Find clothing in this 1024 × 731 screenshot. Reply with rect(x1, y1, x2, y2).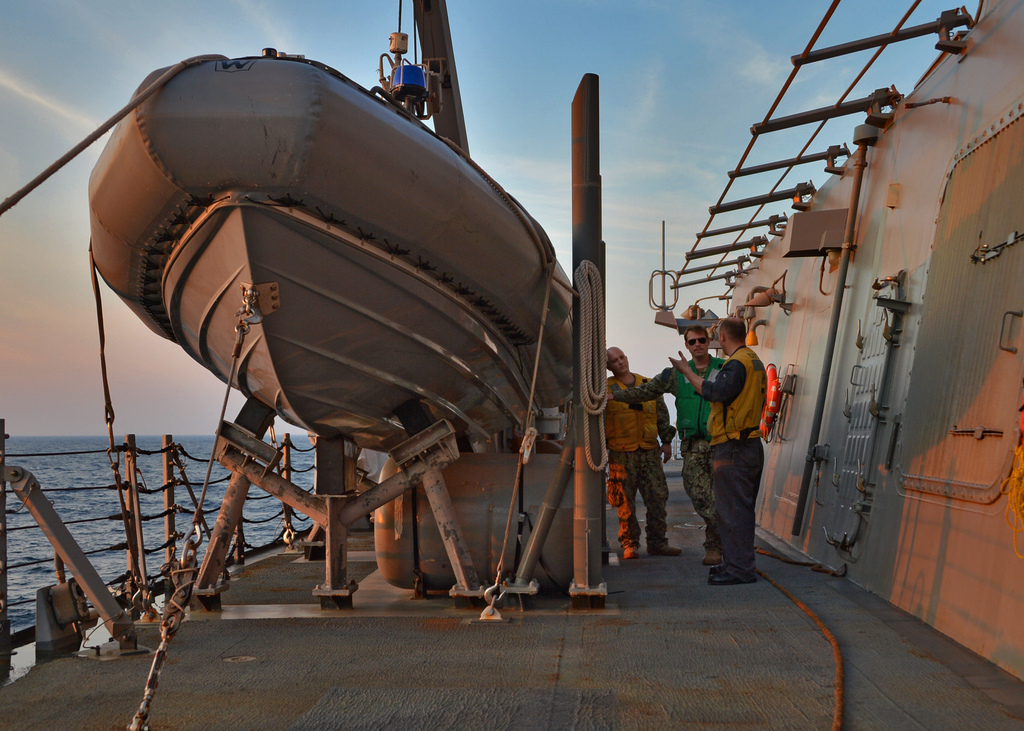
rect(596, 366, 676, 538).
